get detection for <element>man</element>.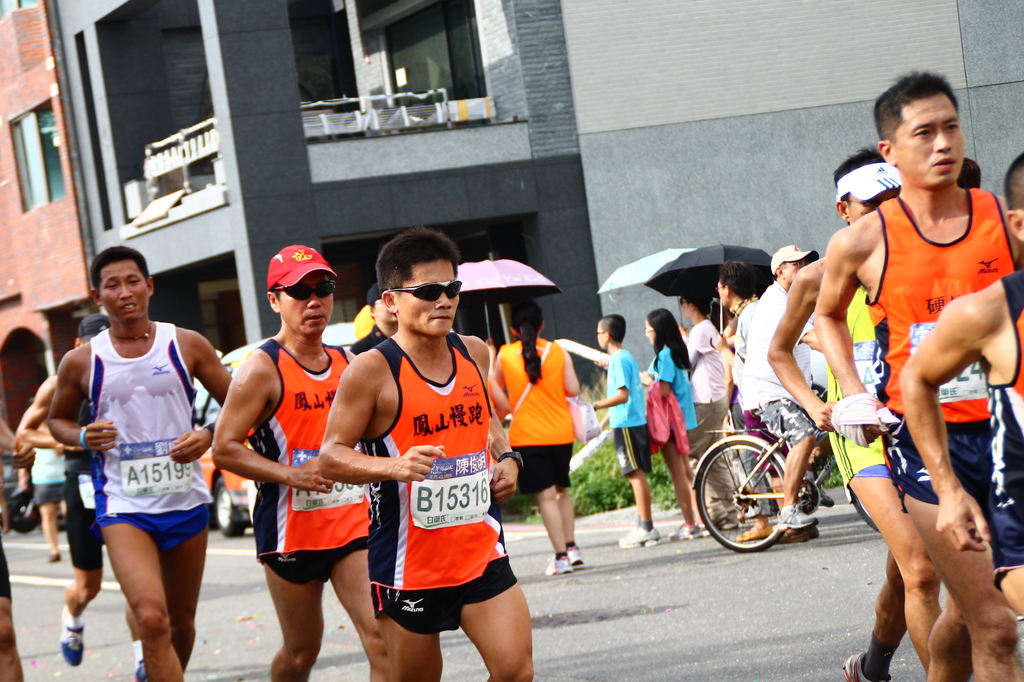
Detection: crop(12, 224, 247, 681).
